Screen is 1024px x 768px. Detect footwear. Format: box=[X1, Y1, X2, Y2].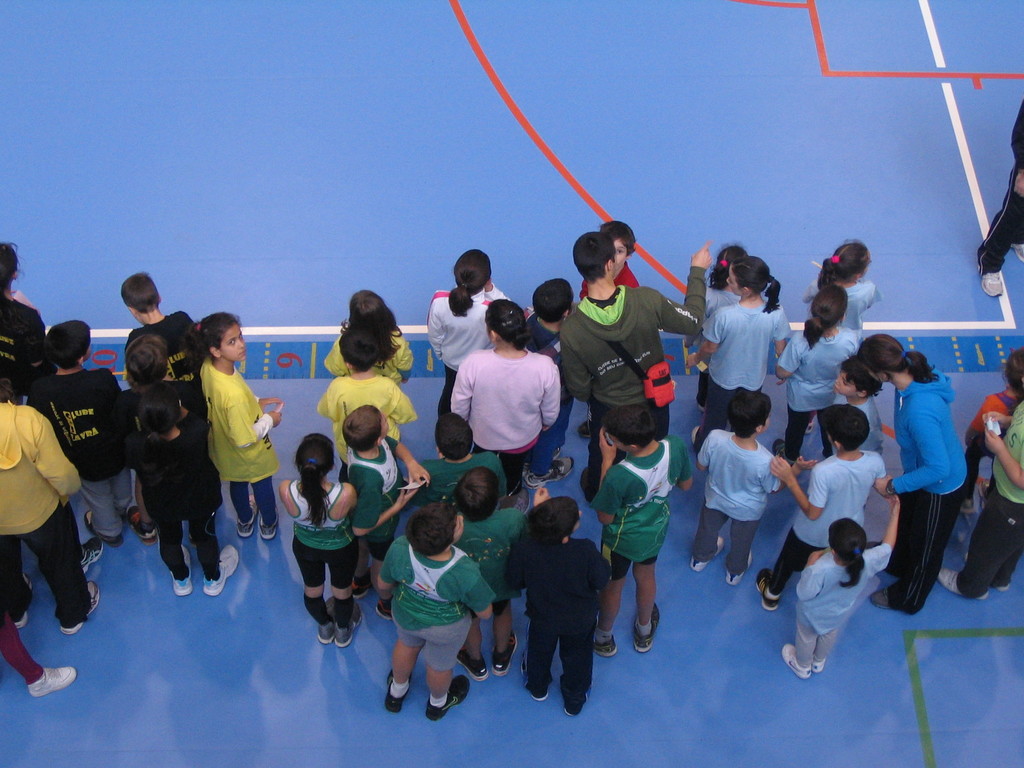
box=[174, 538, 194, 594].
